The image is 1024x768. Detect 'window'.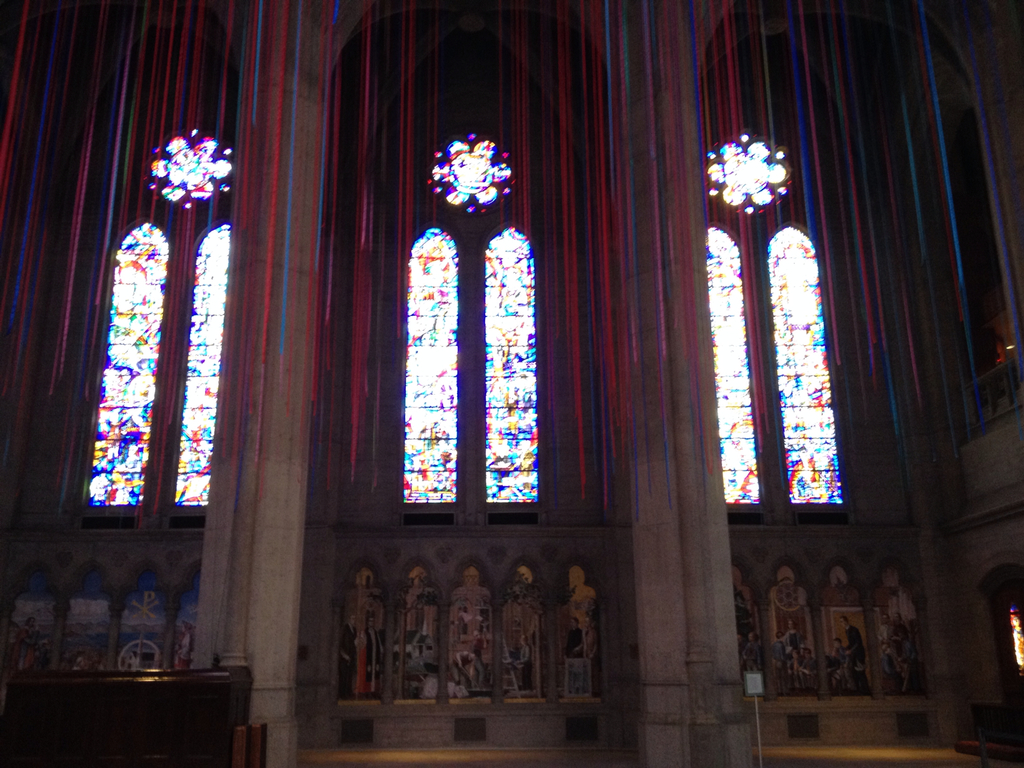
Detection: select_region(769, 221, 843, 510).
